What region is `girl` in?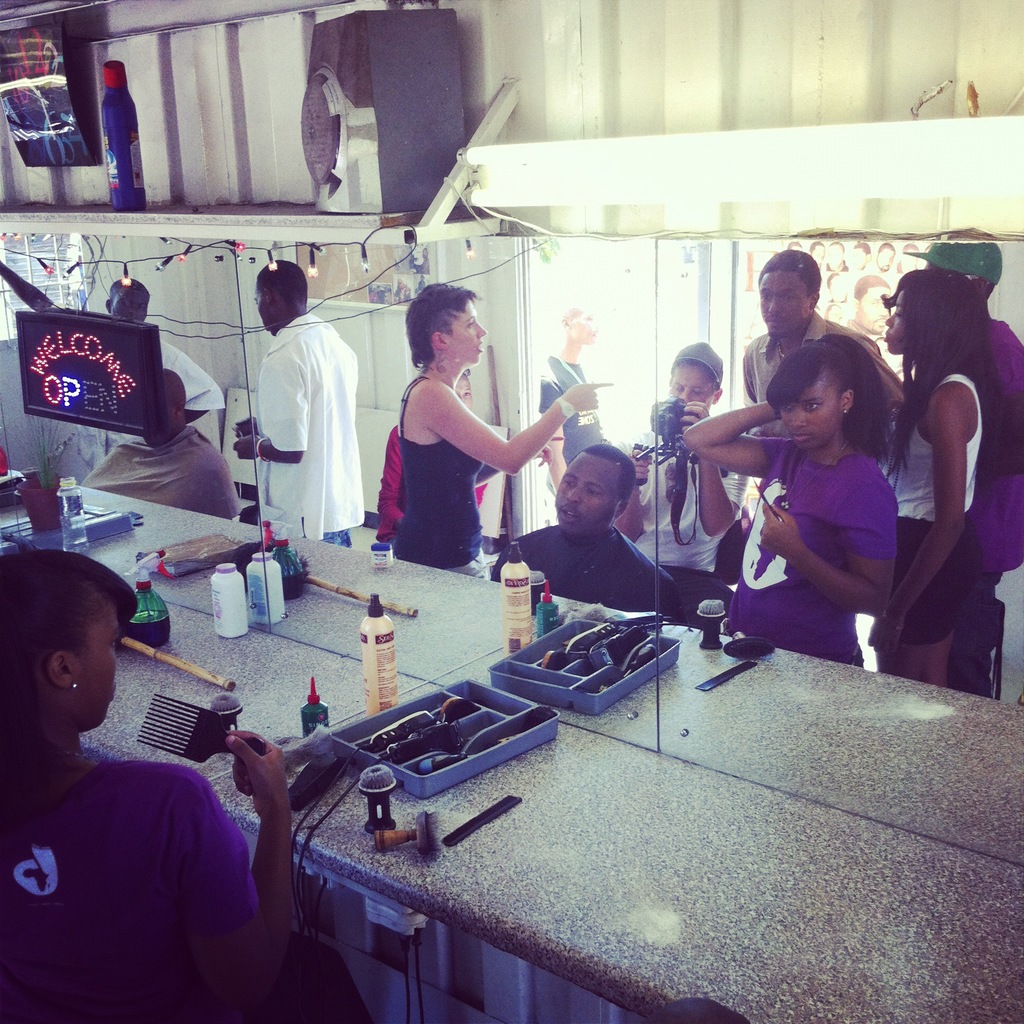
l=879, t=278, r=984, b=688.
